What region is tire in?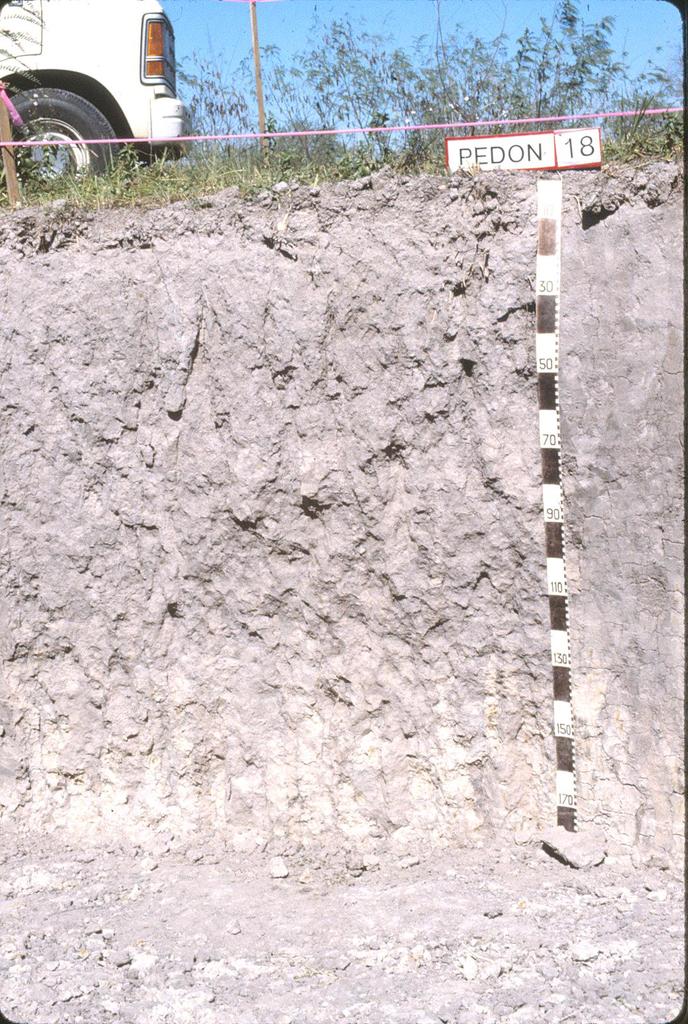
{"x1": 22, "y1": 56, "x2": 142, "y2": 184}.
